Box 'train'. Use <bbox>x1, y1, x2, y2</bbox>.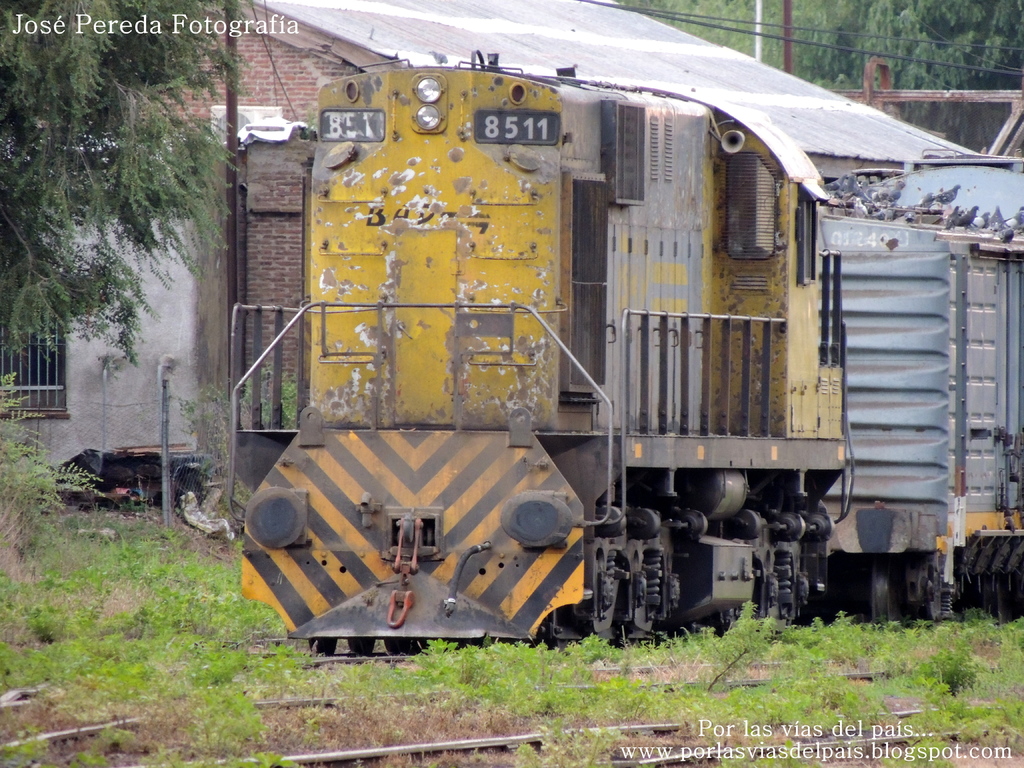
<bbox>226, 50, 1023, 661</bbox>.
